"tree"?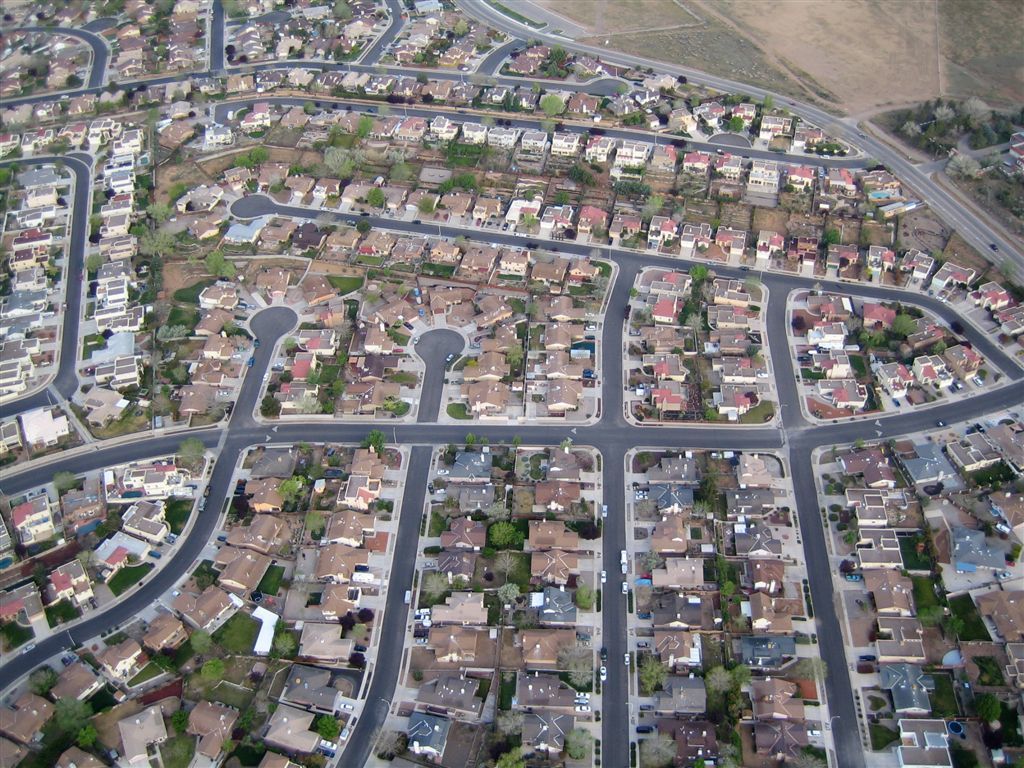
{"left": 615, "top": 181, "right": 650, "bottom": 197}
